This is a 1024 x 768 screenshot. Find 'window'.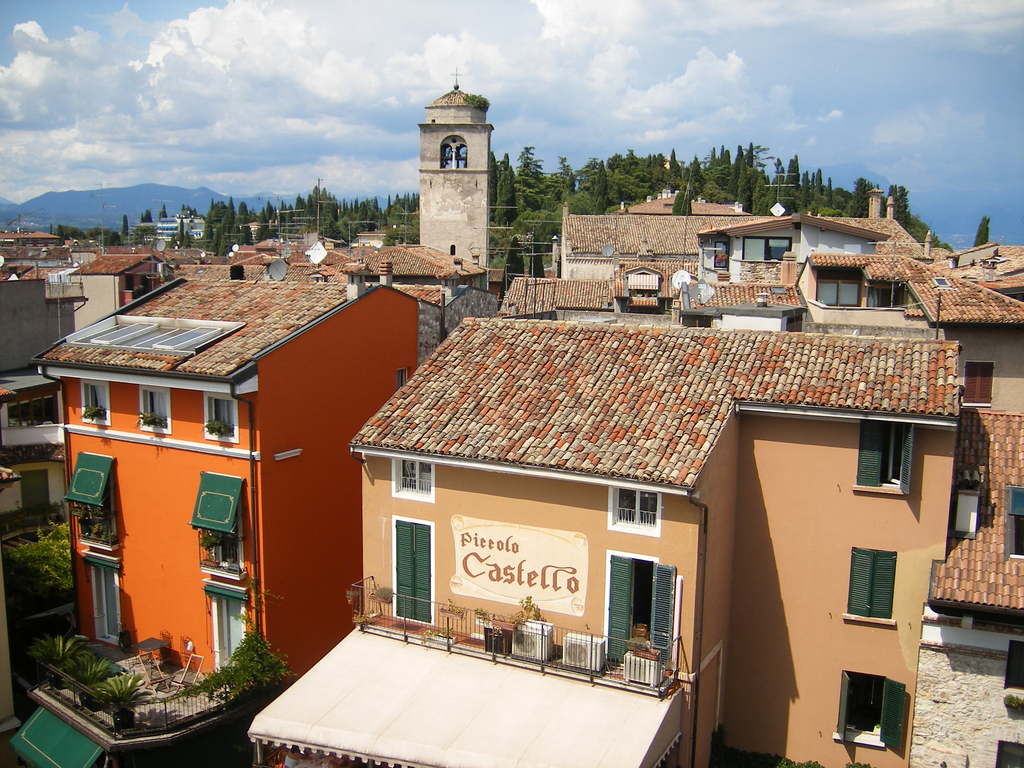
Bounding box: x1=394 y1=461 x2=435 y2=500.
